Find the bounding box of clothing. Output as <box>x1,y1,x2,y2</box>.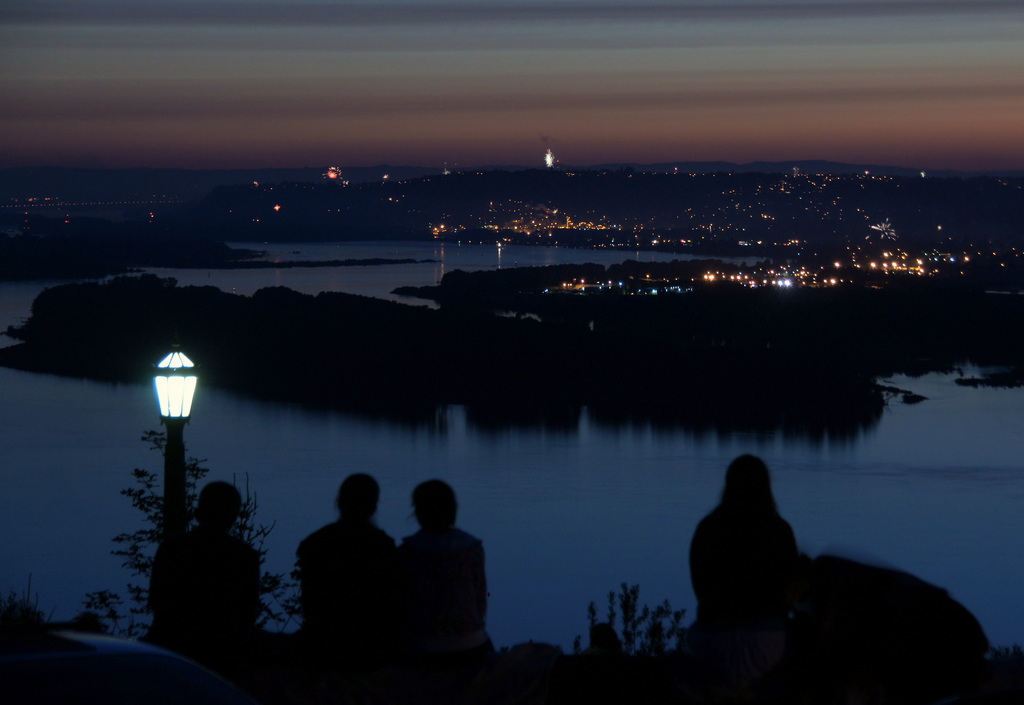
<box>401,527,495,656</box>.
